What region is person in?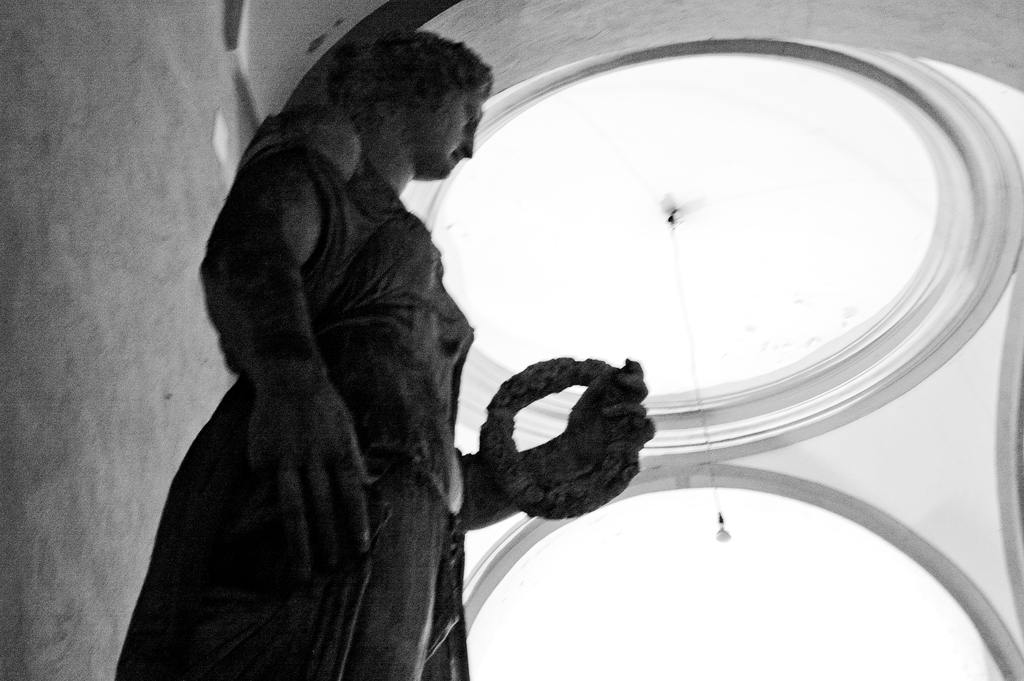
pyautogui.locateOnScreen(113, 36, 660, 680).
